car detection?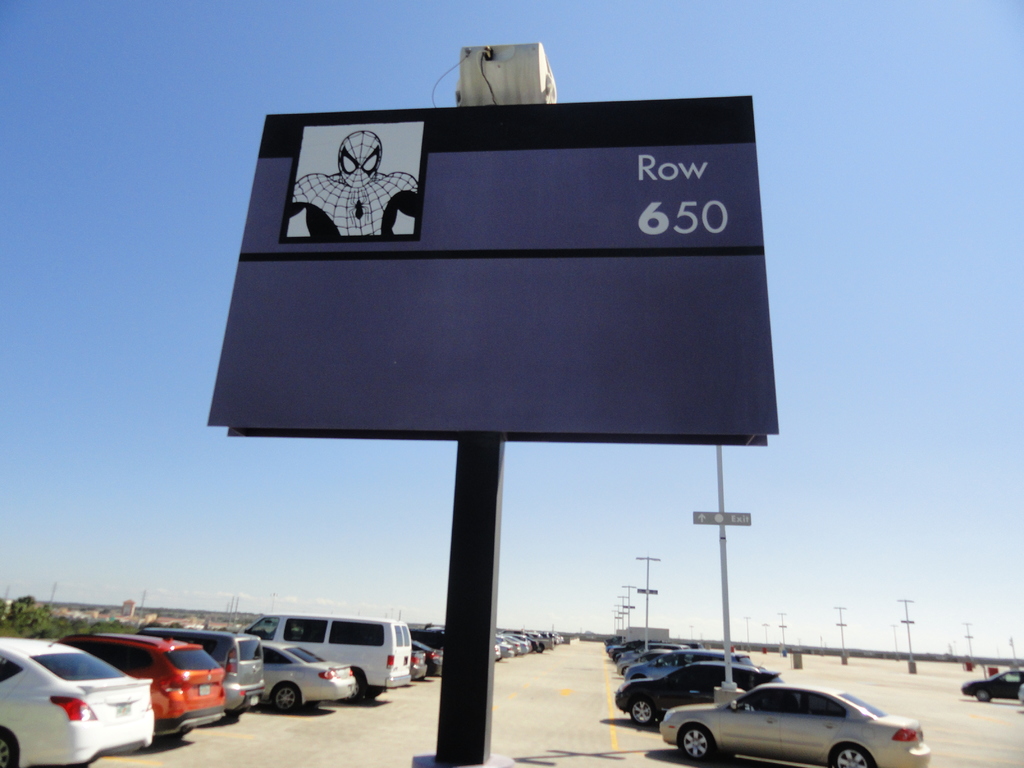
58, 630, 227, 742
